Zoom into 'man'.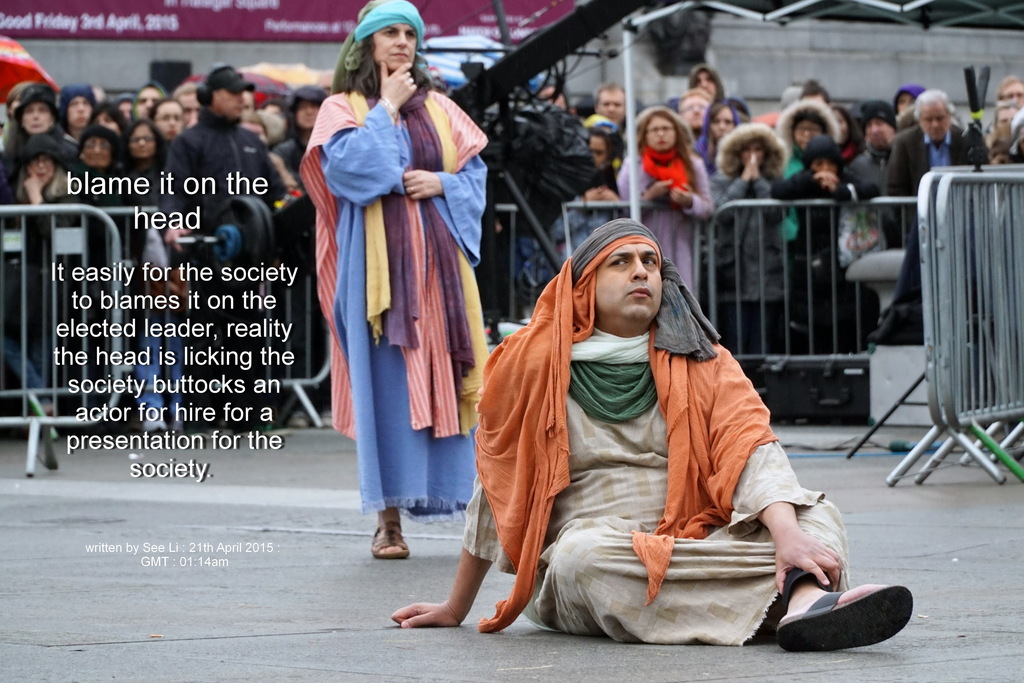
Zoom target: box=[173, 82, 203, 134].
